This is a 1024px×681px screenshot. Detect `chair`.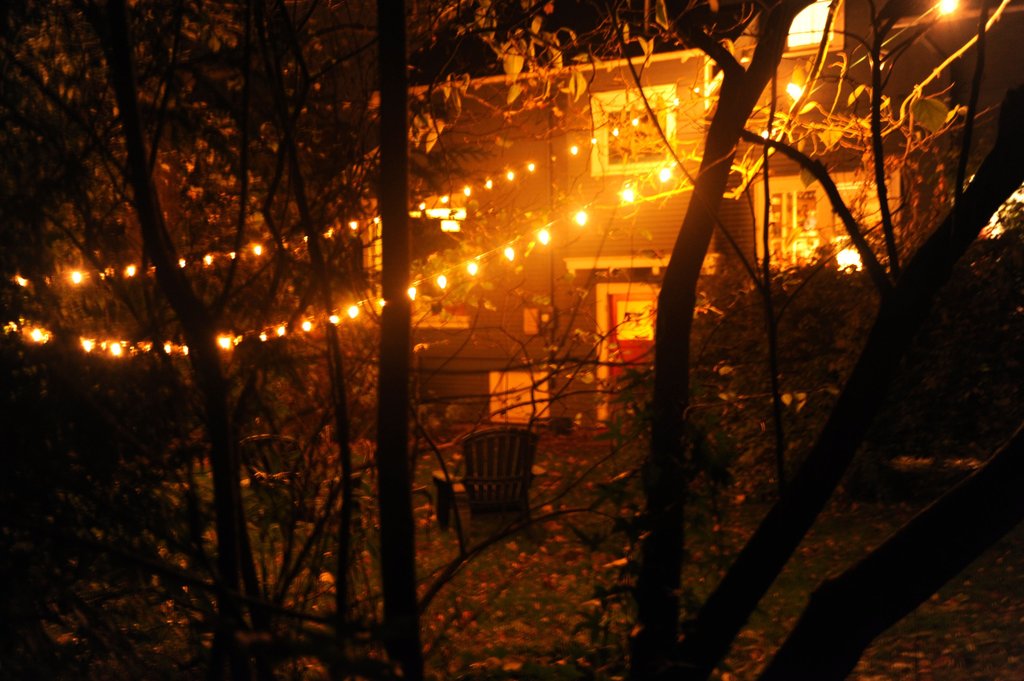
<bbox>451, 435, 550, 527</bbox>.
